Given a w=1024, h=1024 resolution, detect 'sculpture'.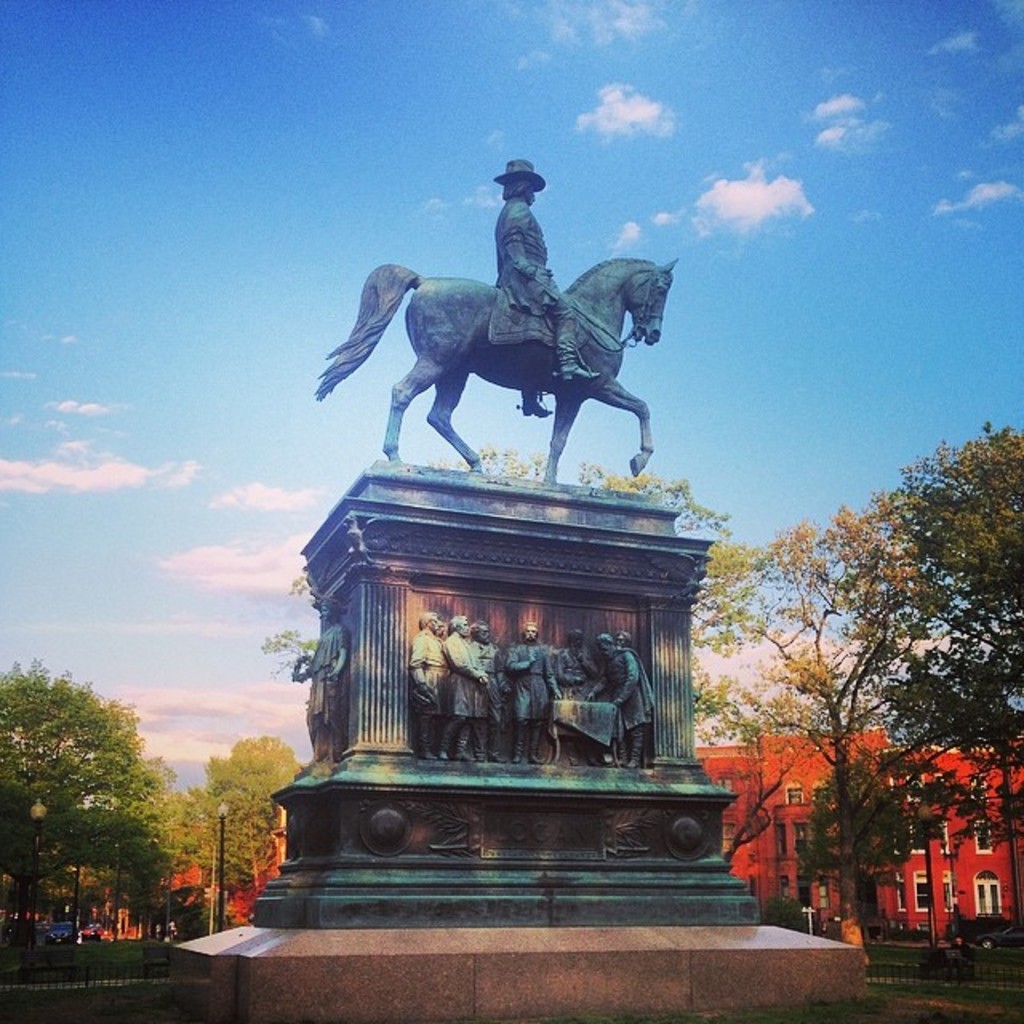
Rect(504, 621, 563, 758).
